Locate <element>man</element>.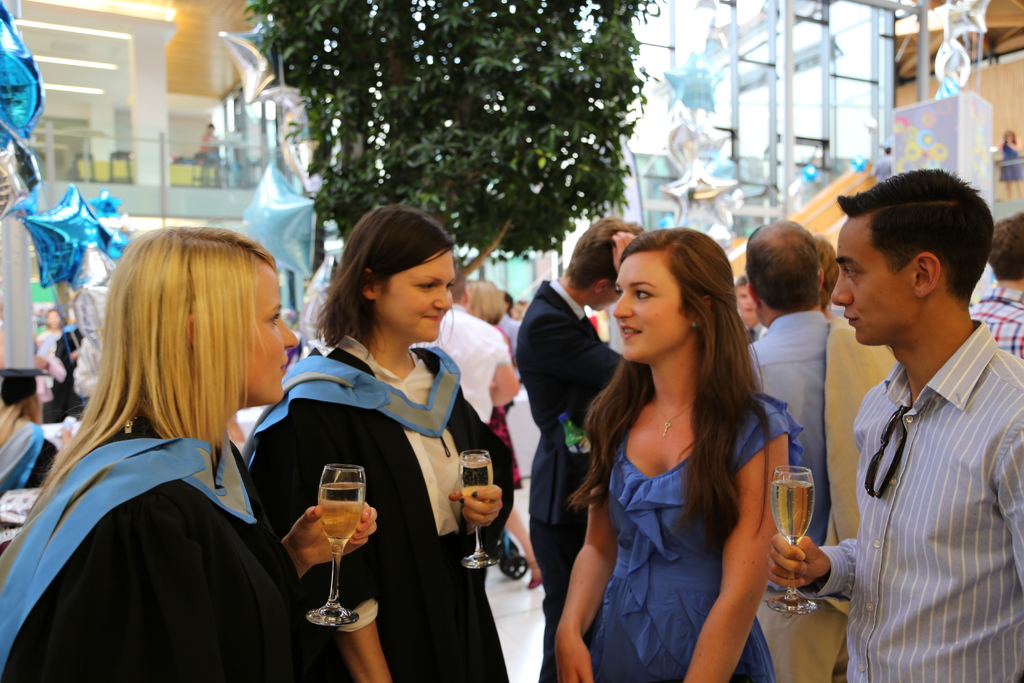
Bounding box: x1=745, y1=219, x2=849, y2=682.
